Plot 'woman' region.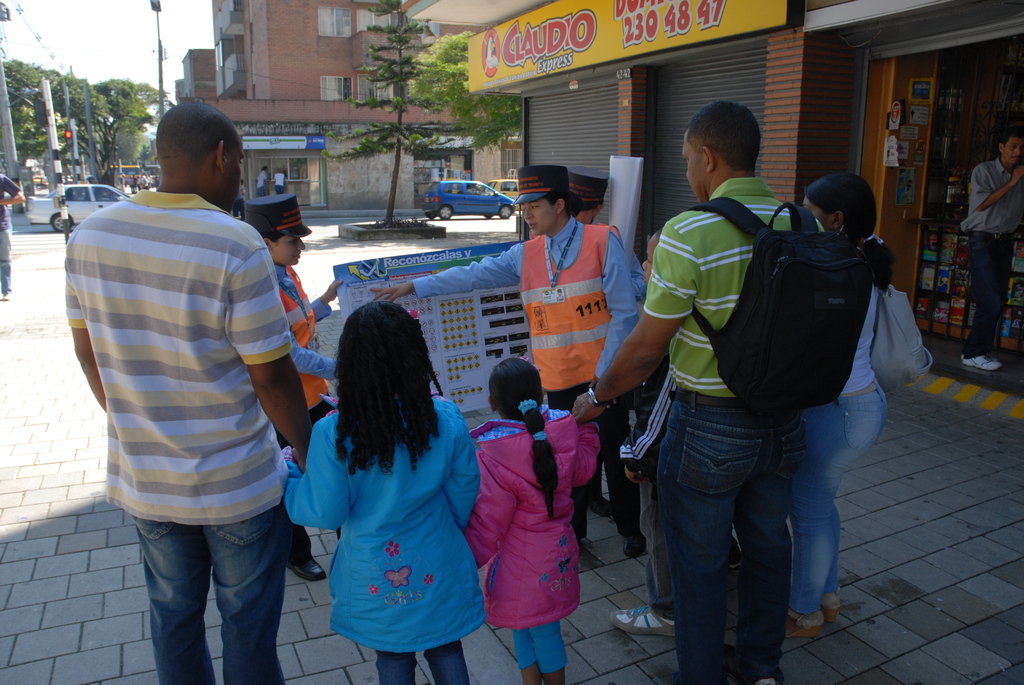
Plotted at 245,193,342,583.
